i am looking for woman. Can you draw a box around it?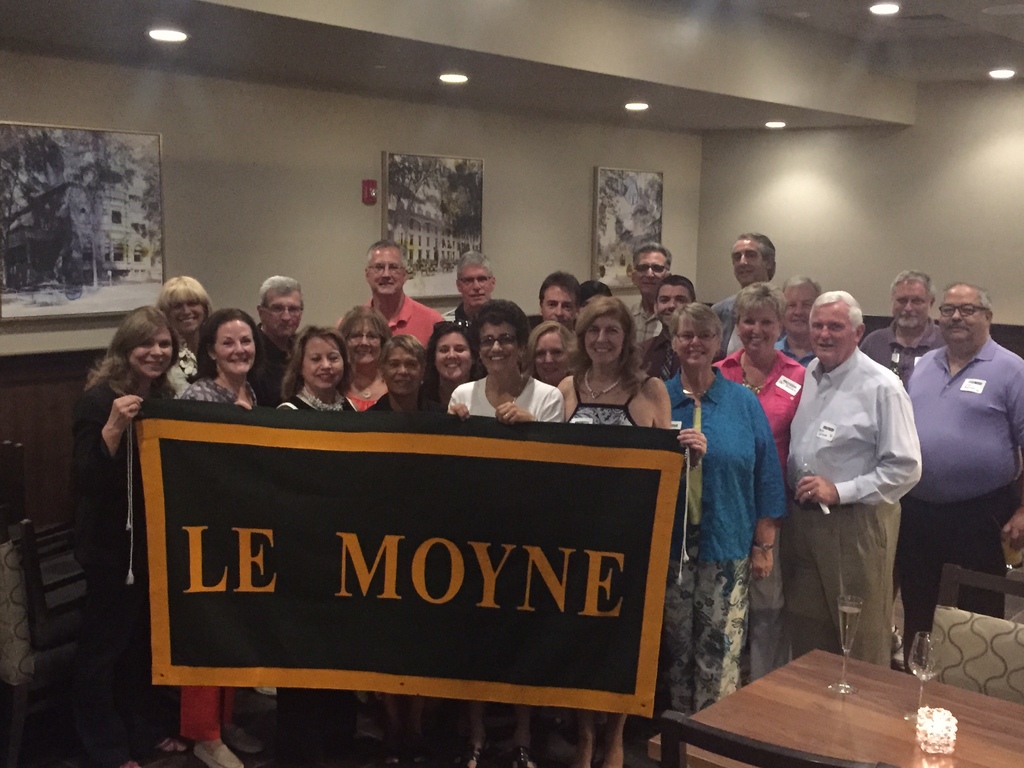
Sure, the bounding box is <box>67,305,177,767</box>.
